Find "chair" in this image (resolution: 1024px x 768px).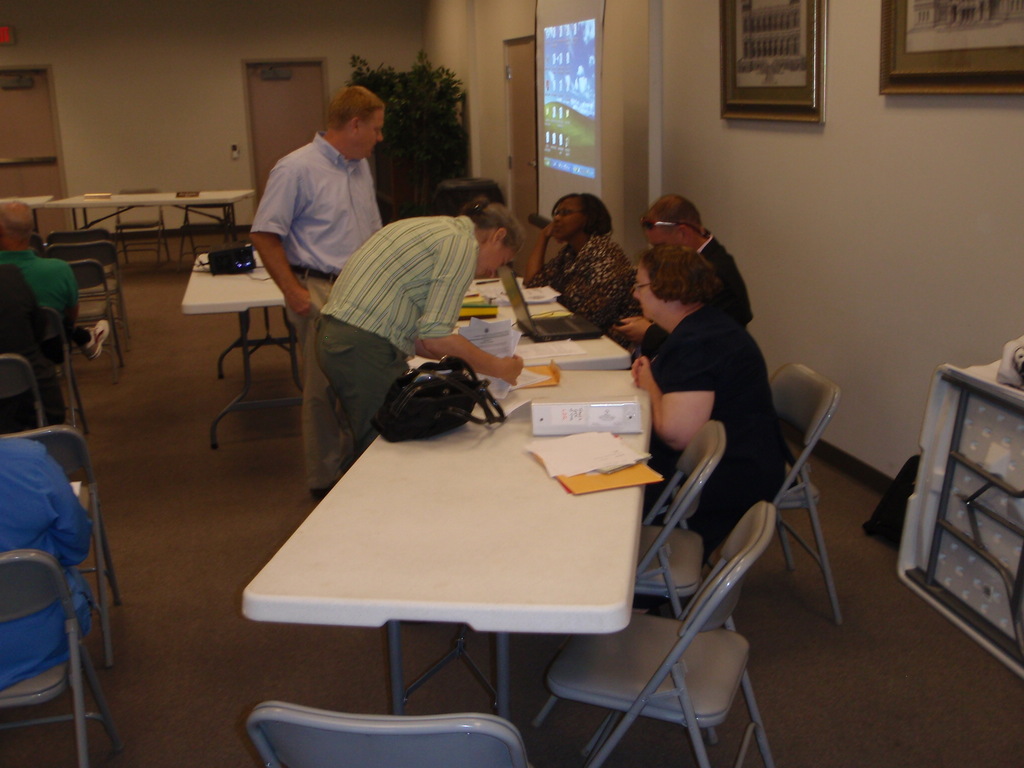
Rect(527, 420, 740, 746).
